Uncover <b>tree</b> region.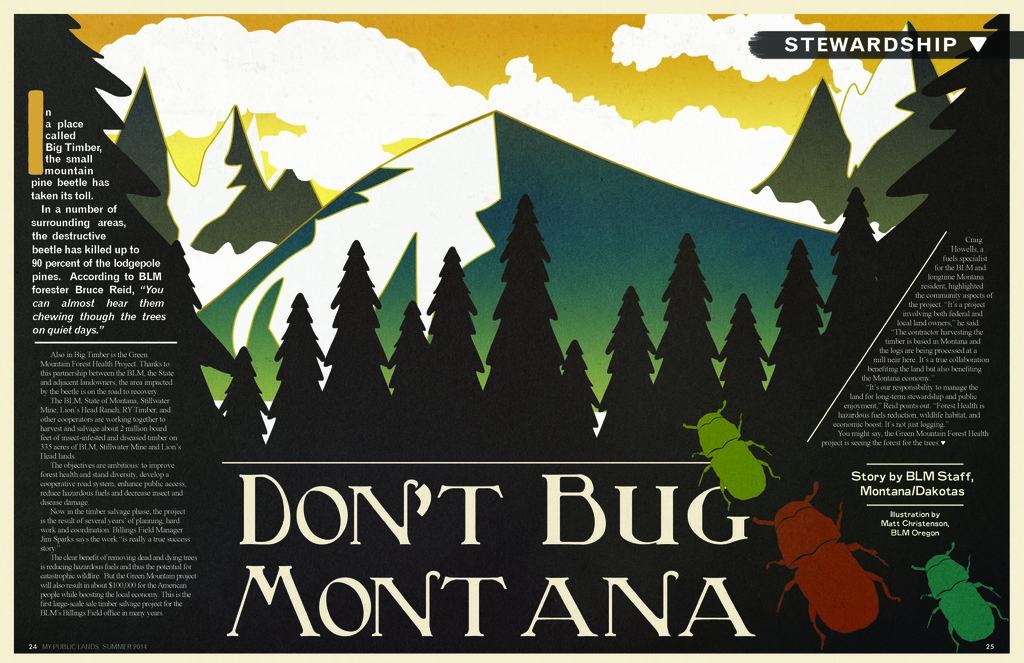
Uncovered: l=266, t=289, r=332, b=459.
